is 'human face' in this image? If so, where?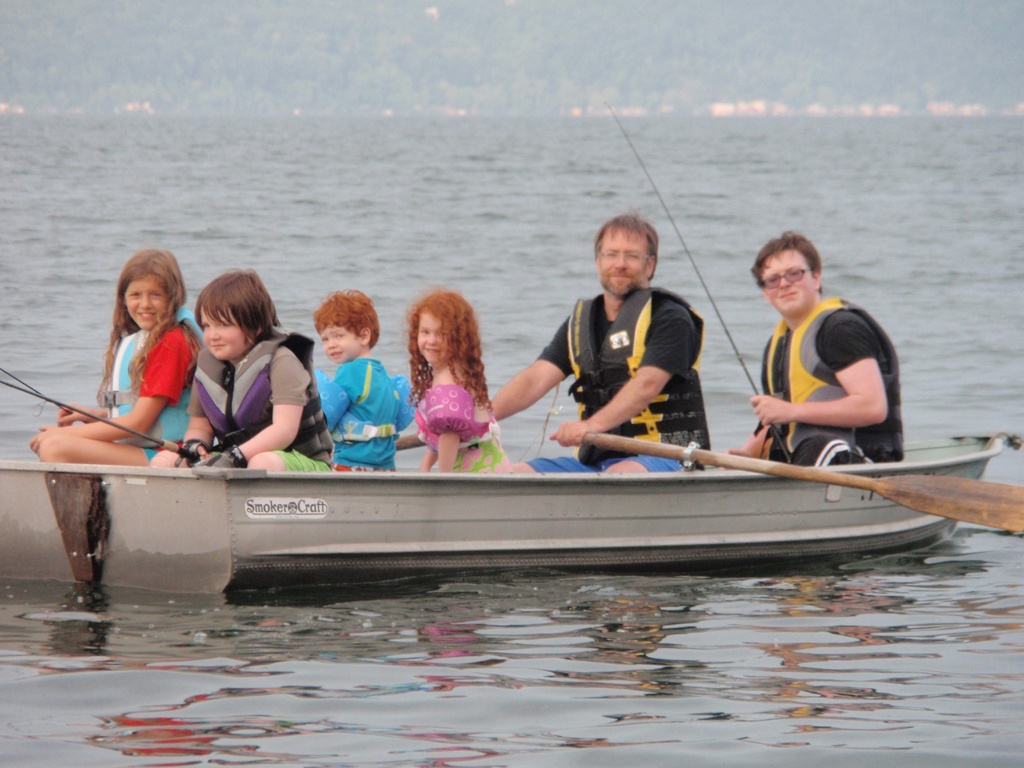
Yes, at [126, 273, 169, 330].
